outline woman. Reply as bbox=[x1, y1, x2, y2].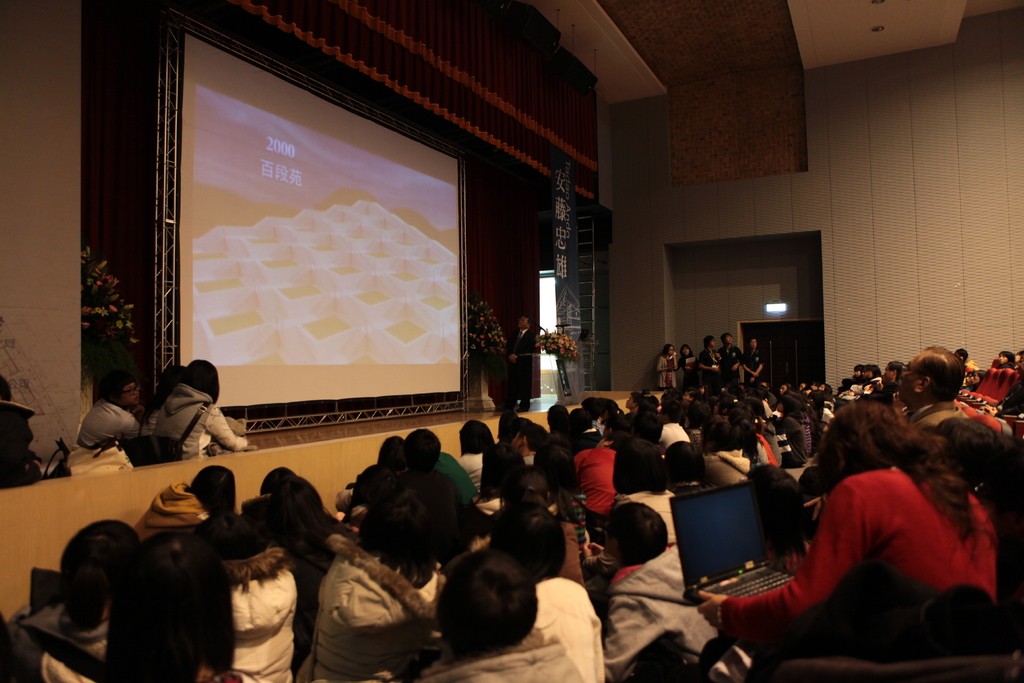
bbox=[74, 373, 143, 454].
